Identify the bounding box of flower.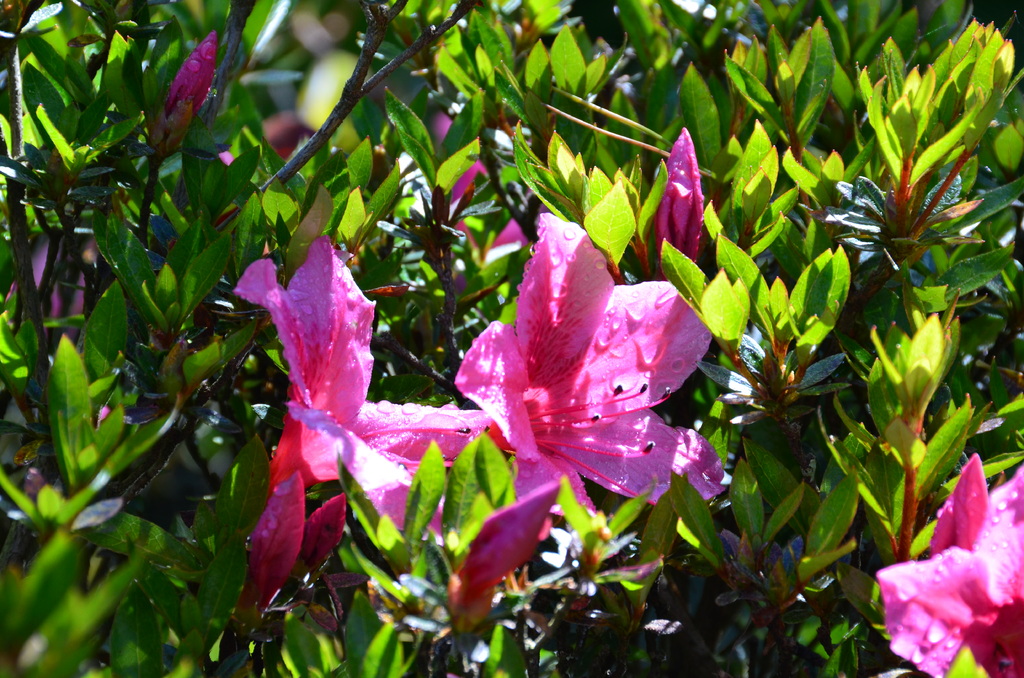
l=295, t=423, r=576, b=611.
